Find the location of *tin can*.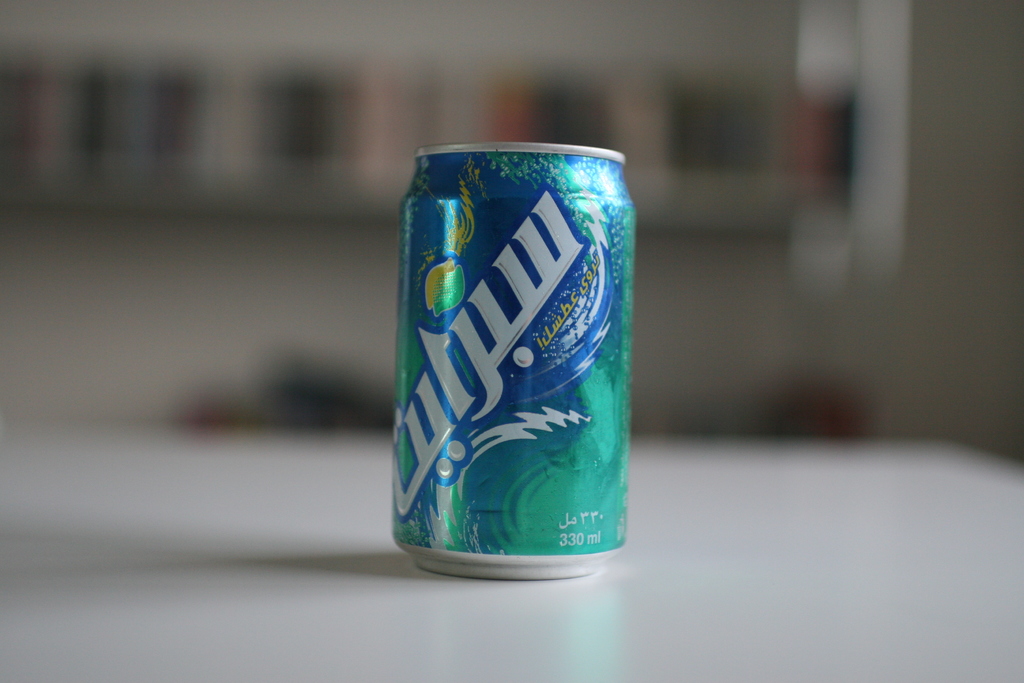
Location: <box>394,143,635,580</box>.
